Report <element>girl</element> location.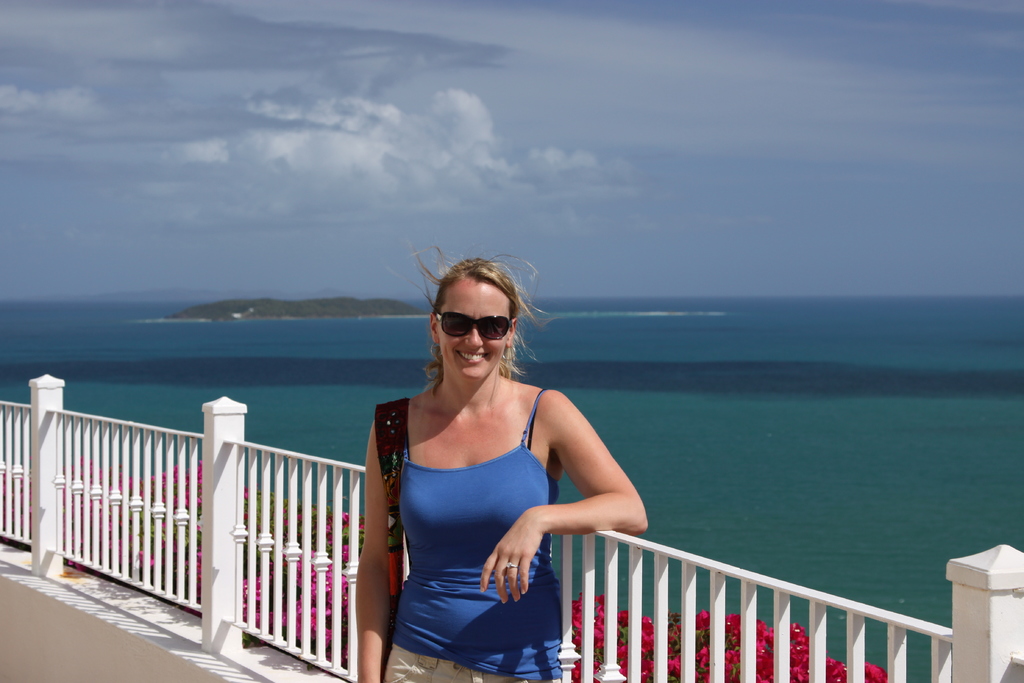
Report: 354/258/648/682.
